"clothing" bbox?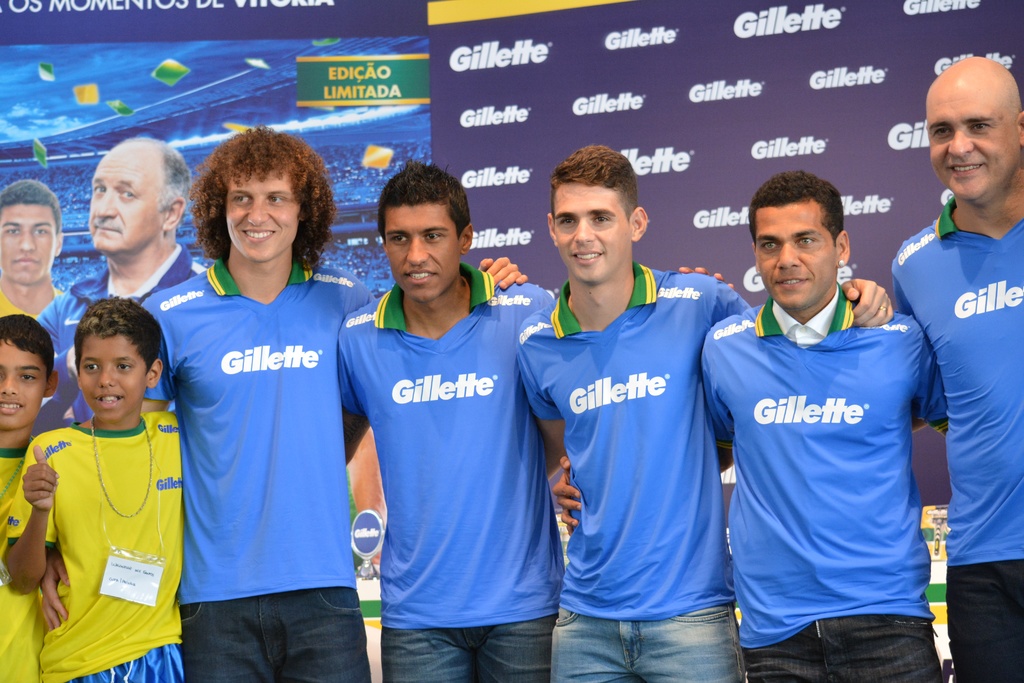
<region>35, 239, 209, 428</region>
